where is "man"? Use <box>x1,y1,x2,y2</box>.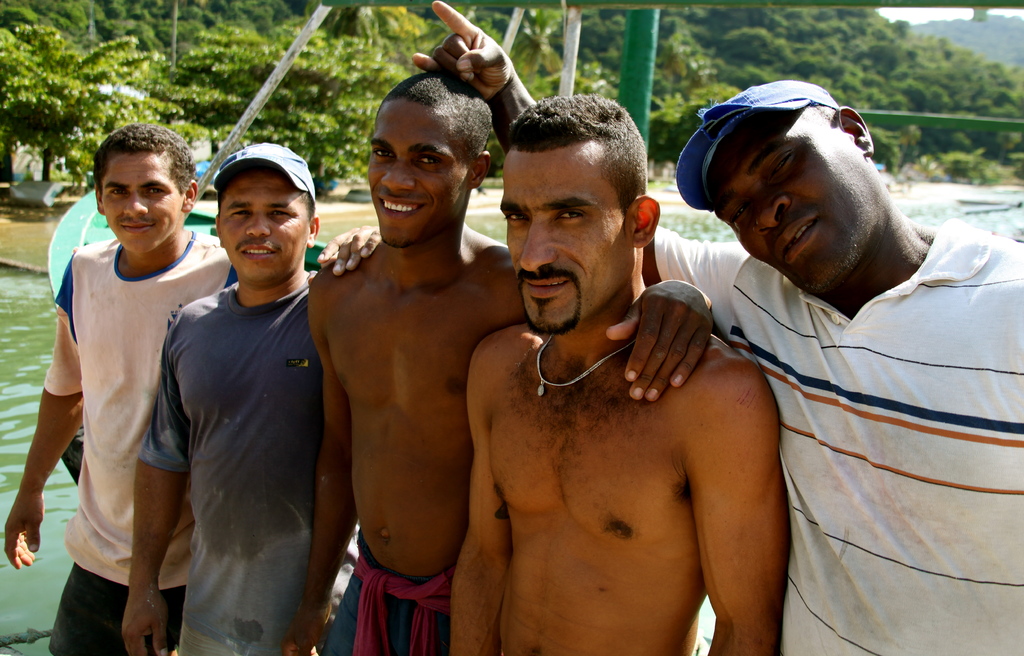
<box>282,68,711,655</box>.
